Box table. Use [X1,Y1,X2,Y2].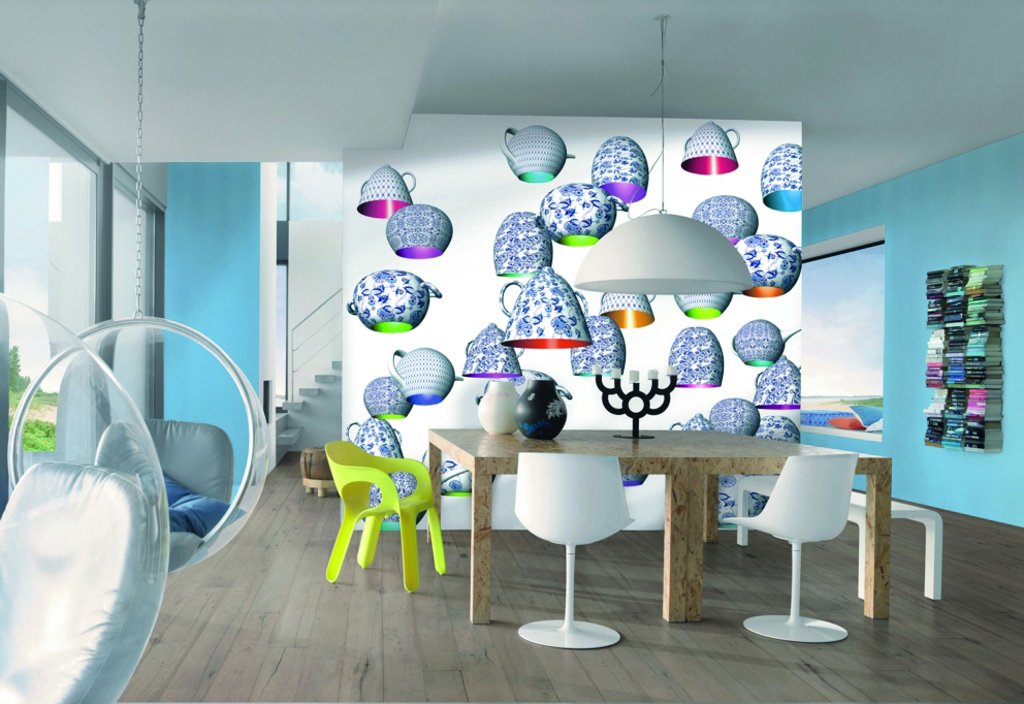
[434,392,850,645].
